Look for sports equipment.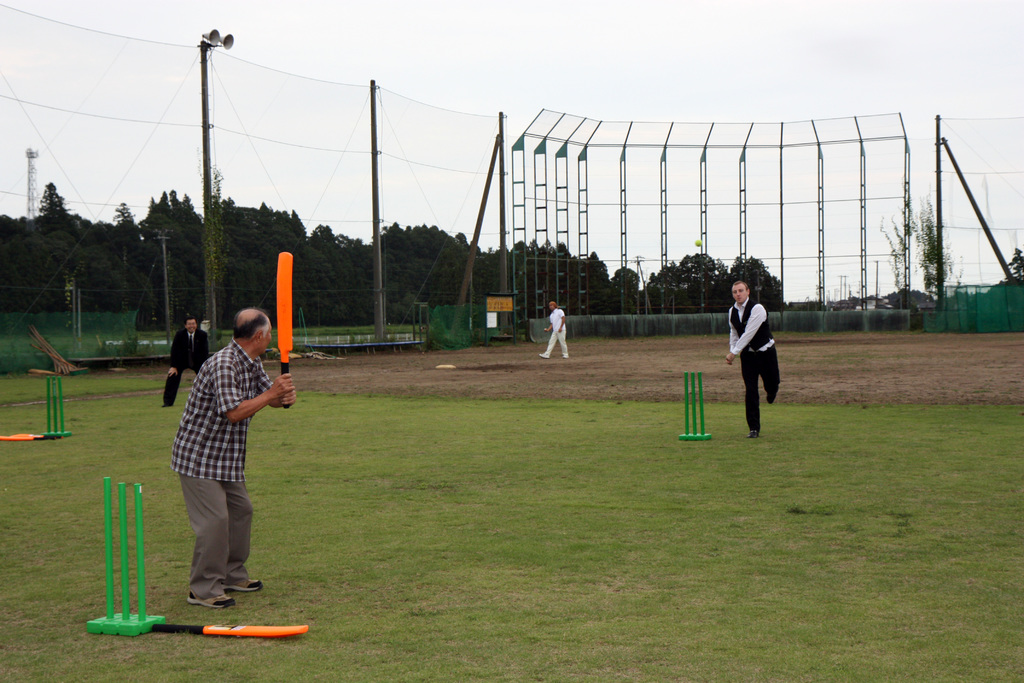
Found: pyautogui.locateOnScreen(90, 477, 164, 636).
